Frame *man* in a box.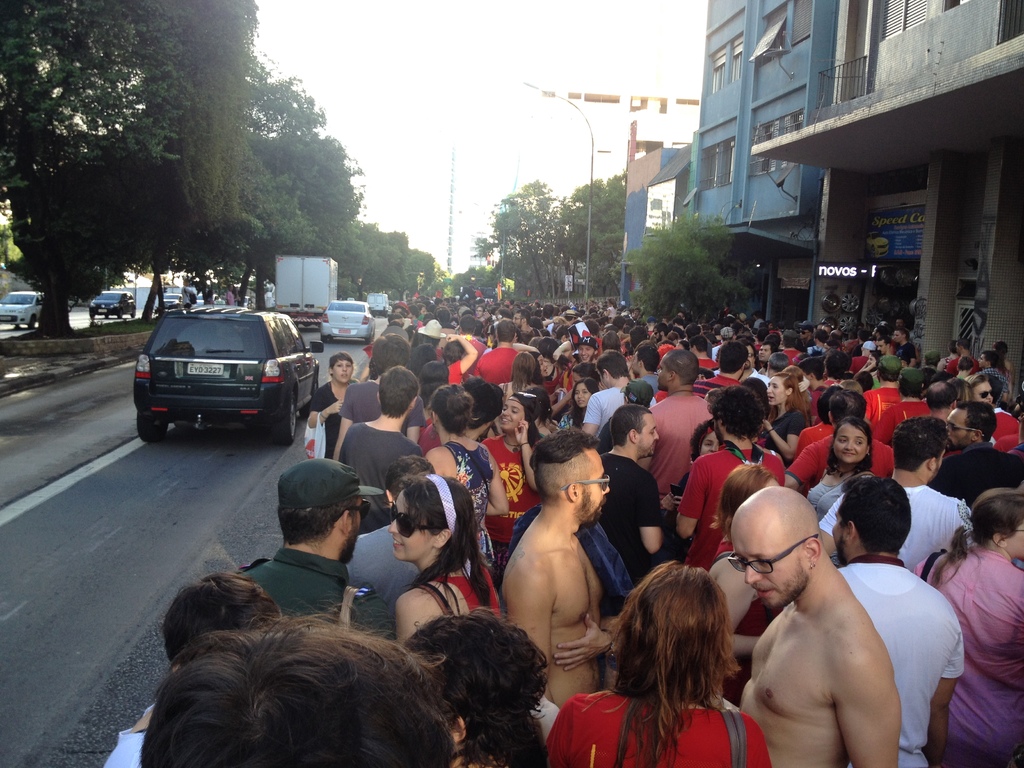
region(861, 355, 903, 436).
